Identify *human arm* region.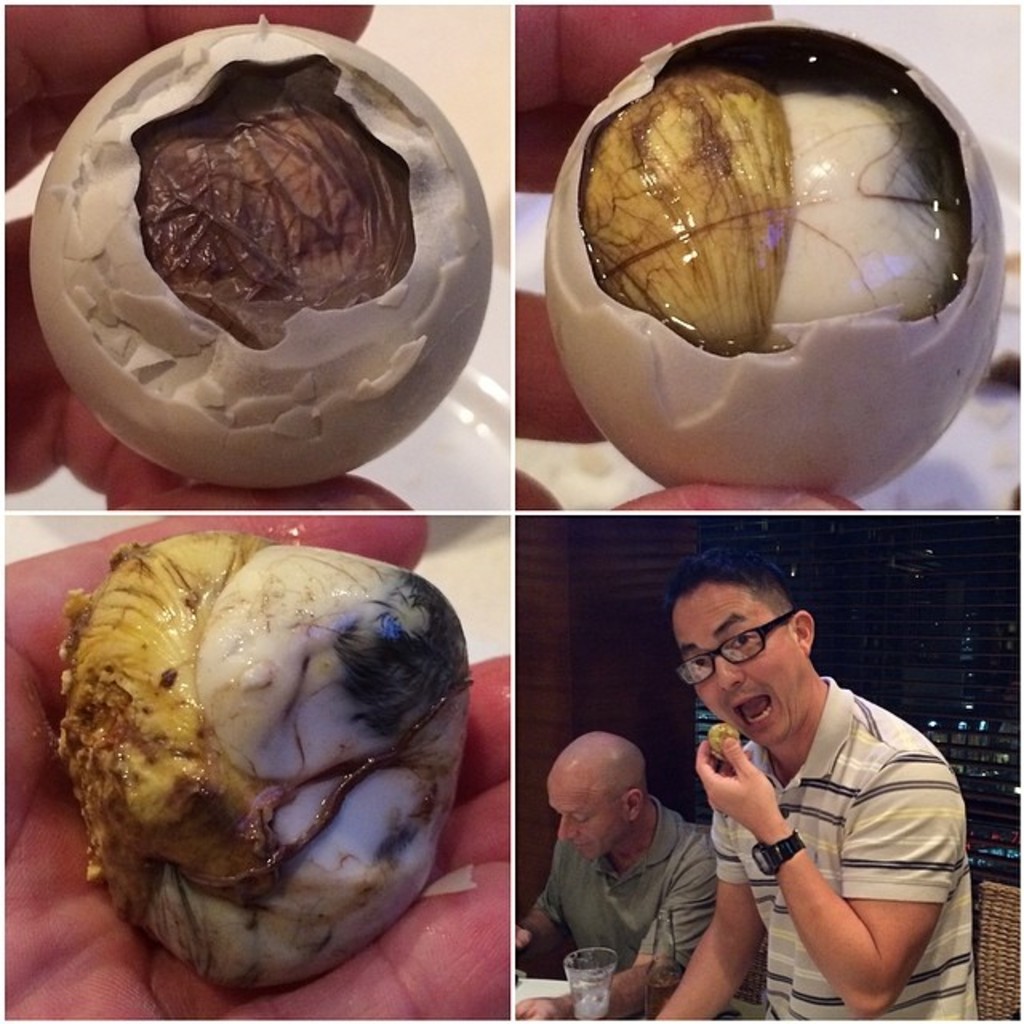
Region: crop(518, 821, 712, 1022).
